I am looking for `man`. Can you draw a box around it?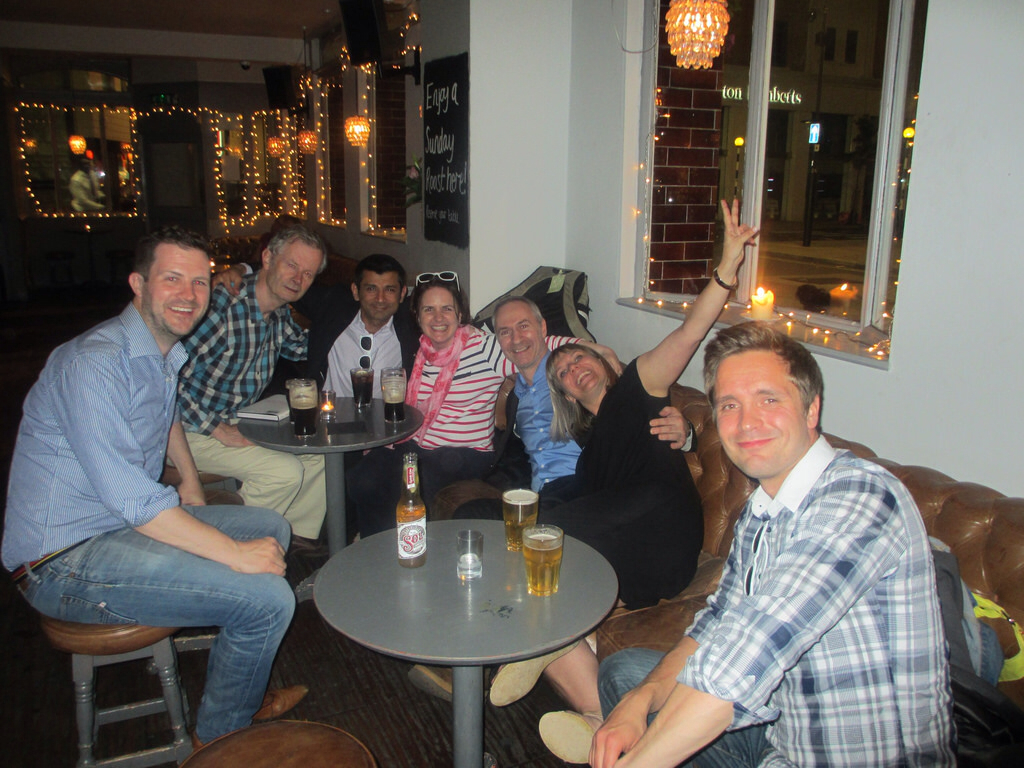
Sure, the bounding box is 406:295:699:700.
